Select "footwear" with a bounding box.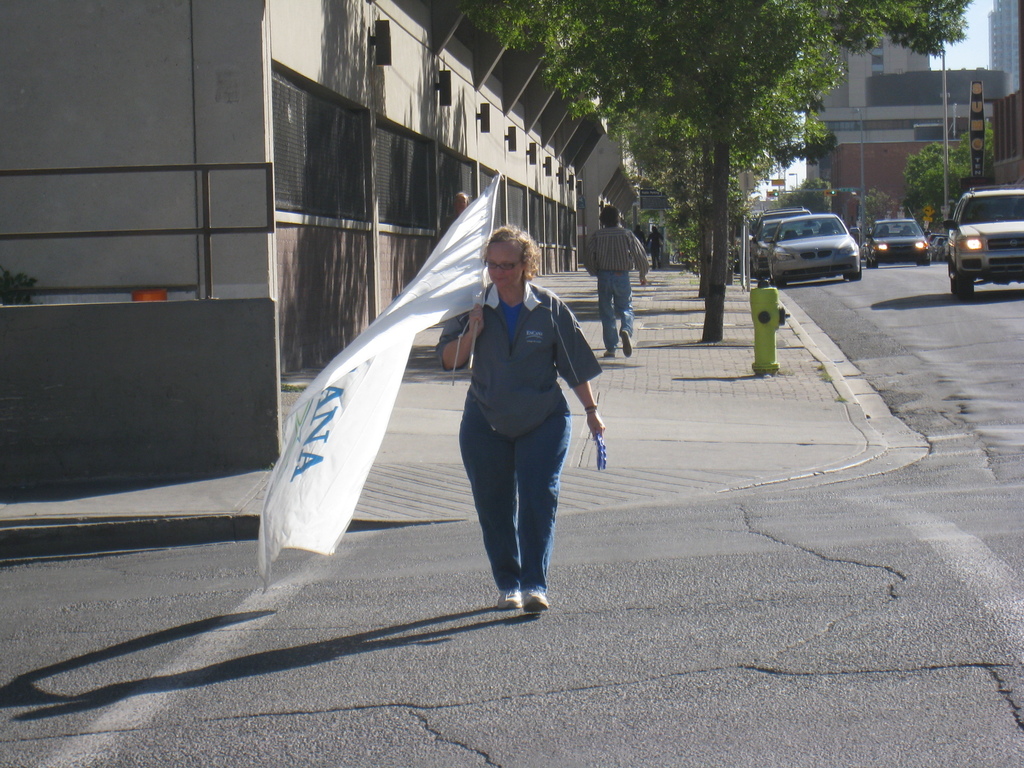
{"left": 602, "top": 347, "right": 617, "bottom": 360}.
